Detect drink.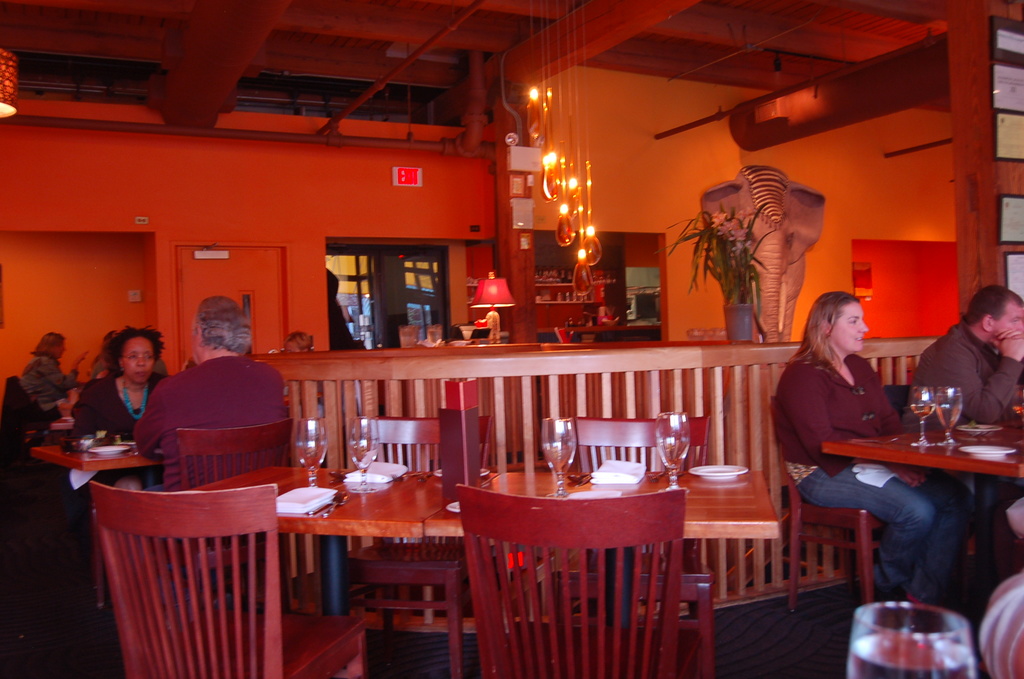
Detected at 539, 416, 576, 495.
